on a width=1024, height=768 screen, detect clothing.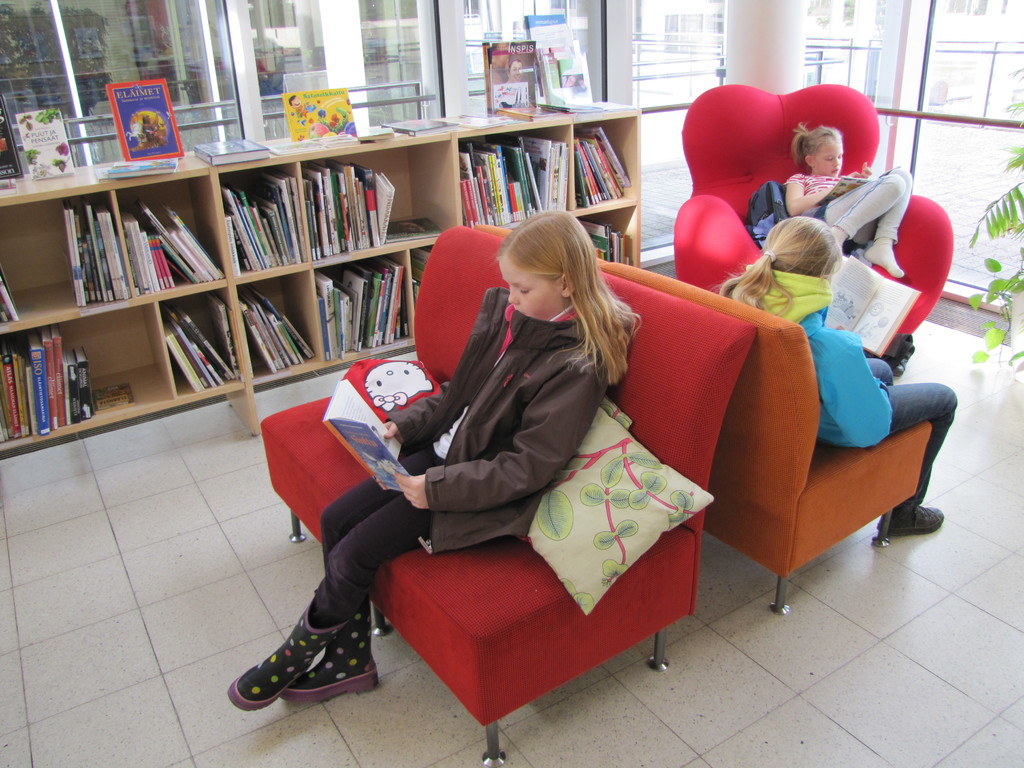
pyautogui.locateOnScreen(308, 287, 609, 646).
